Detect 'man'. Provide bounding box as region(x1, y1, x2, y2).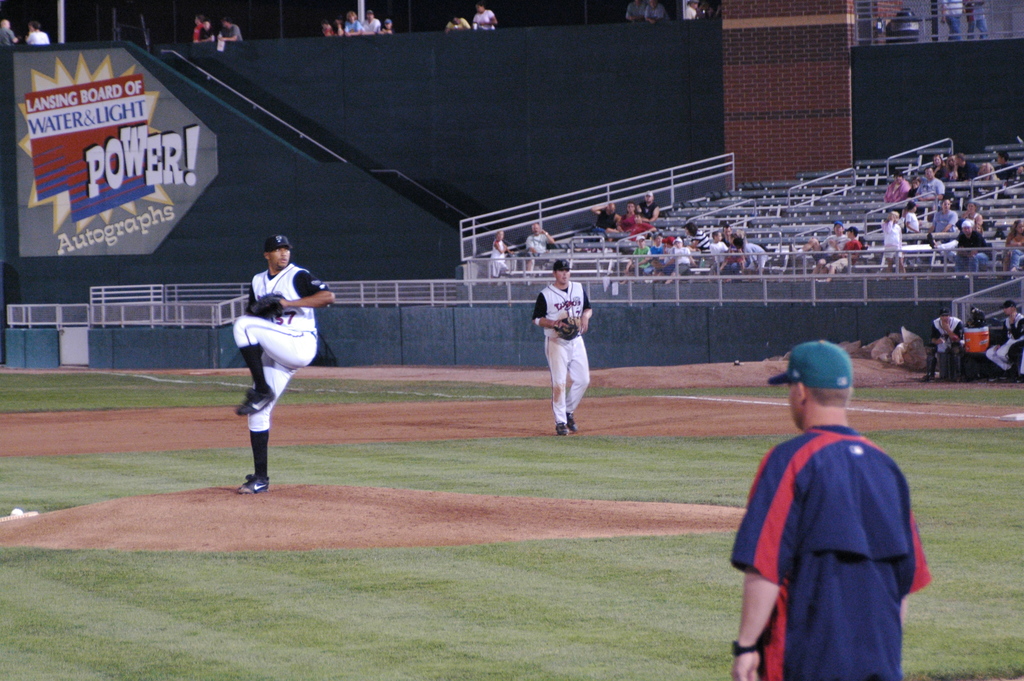
region(468, 0, 500, 29).
